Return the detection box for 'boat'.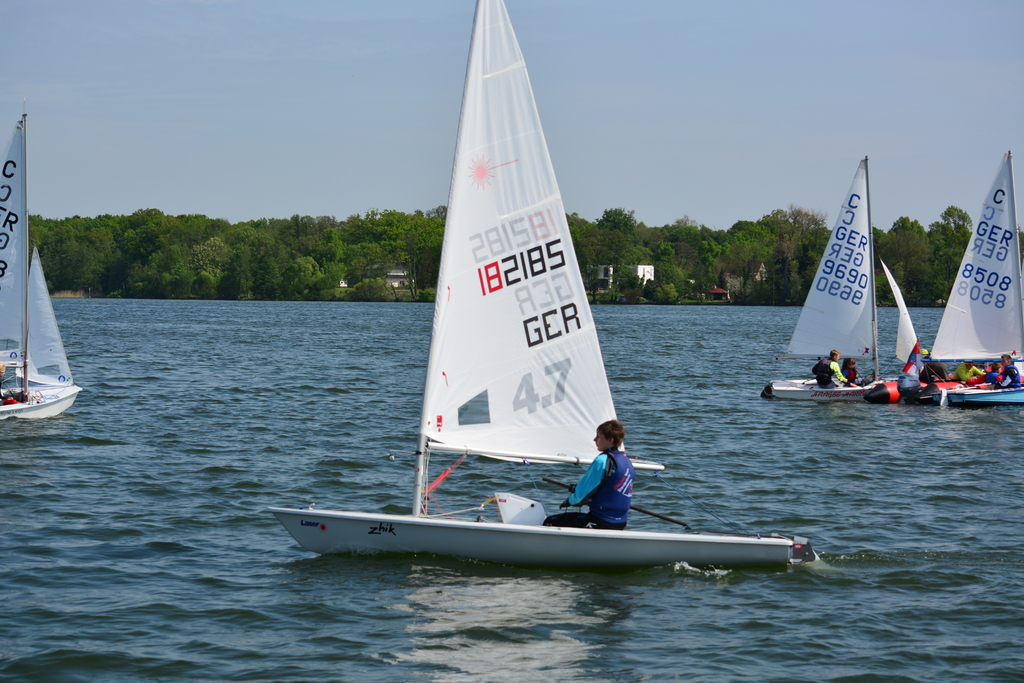
334, 90, 780, 600.
